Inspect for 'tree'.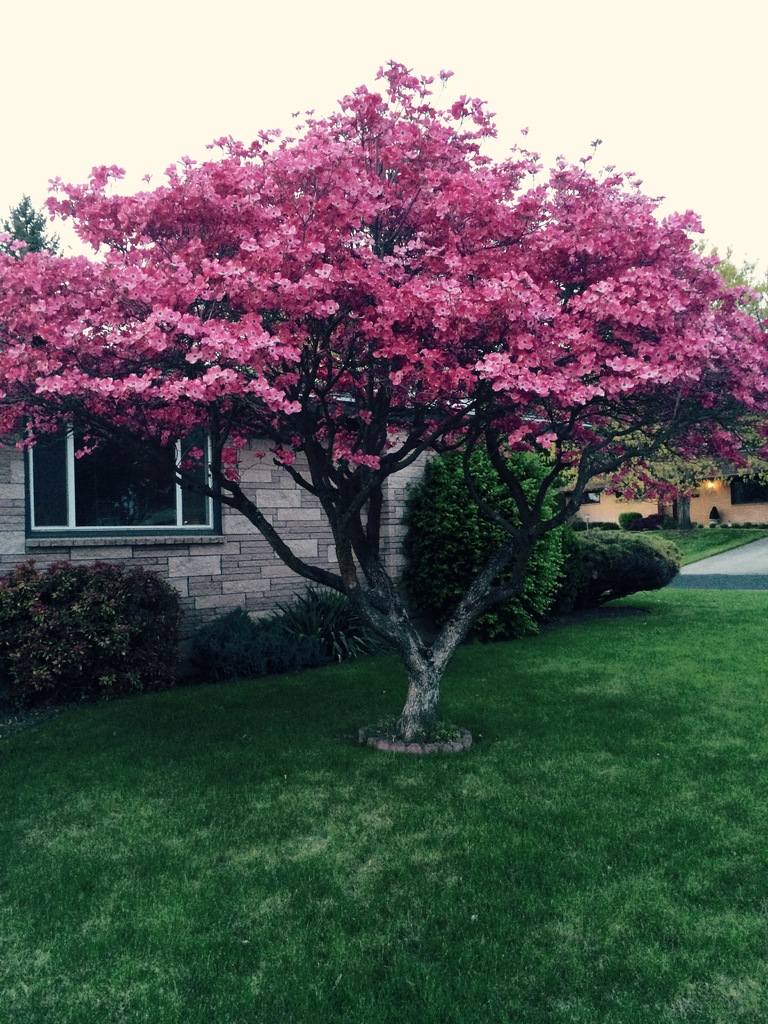
Inspection: bbox=(604, 245, 767, 532).
